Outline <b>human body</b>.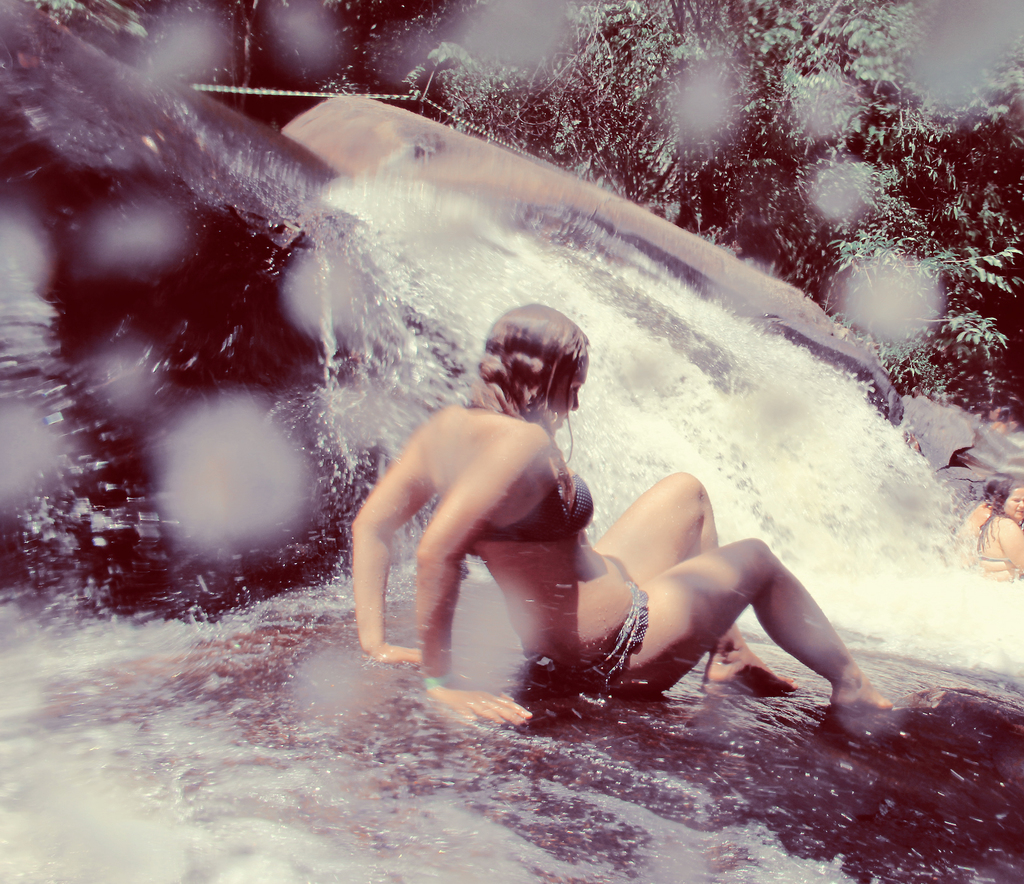
Outline: [967,513,1023,584].
